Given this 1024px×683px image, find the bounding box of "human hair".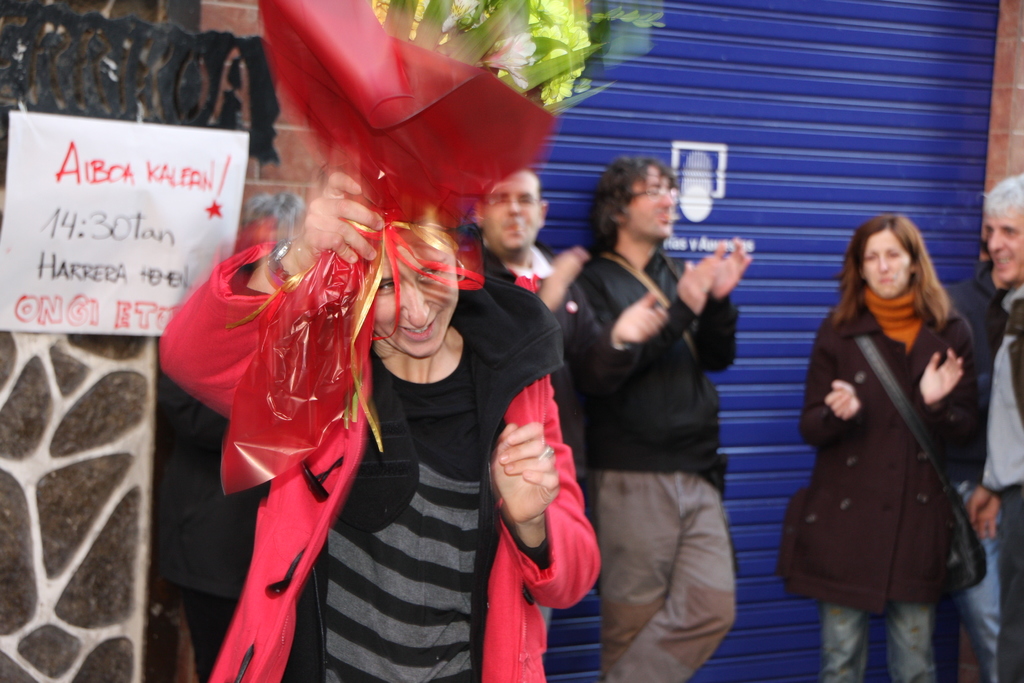
[x1=984, y1=171, x2=1023, y2=218].
